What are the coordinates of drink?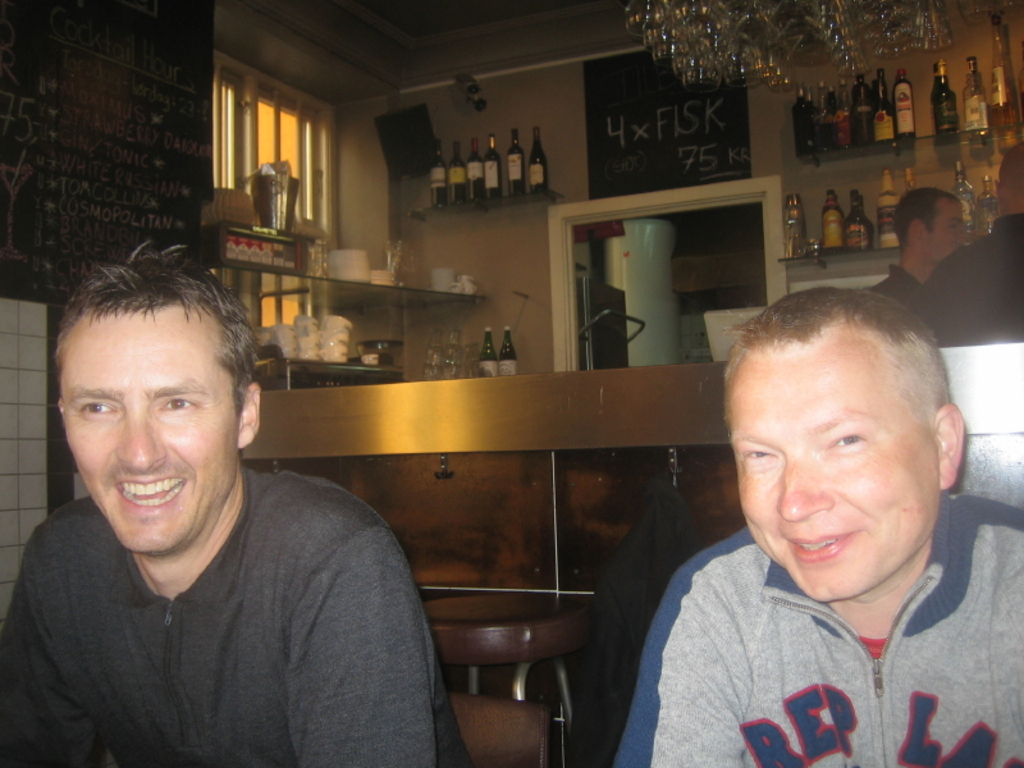
pyautogui.locateOnScreen(838, 78, 855, 150).
